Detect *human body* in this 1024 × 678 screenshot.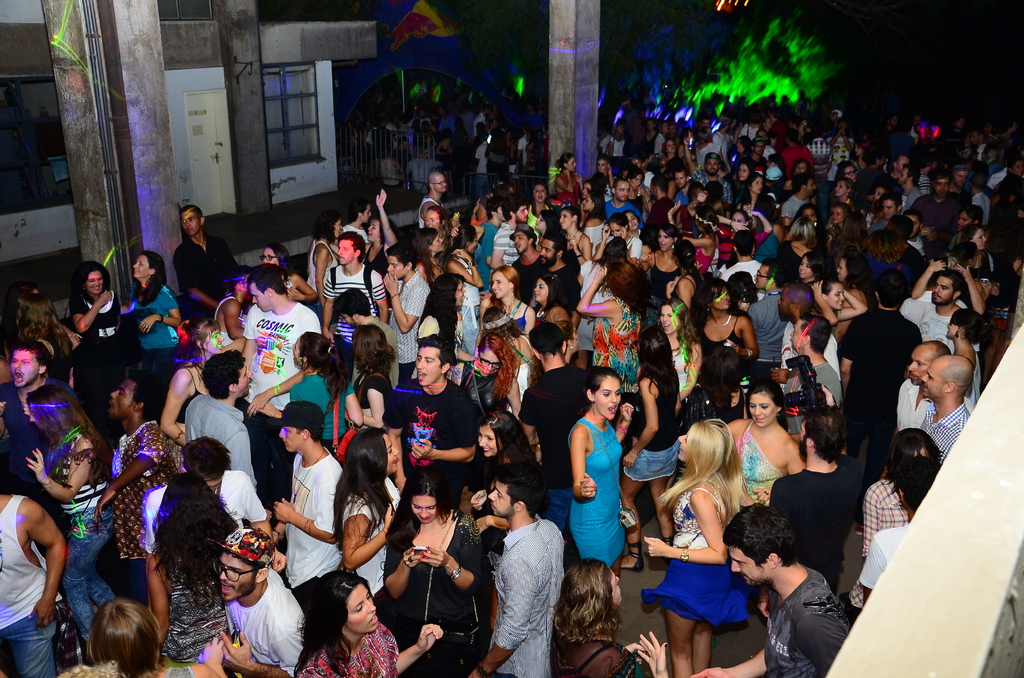
Detection: <box>406,225,442,276</box>.
